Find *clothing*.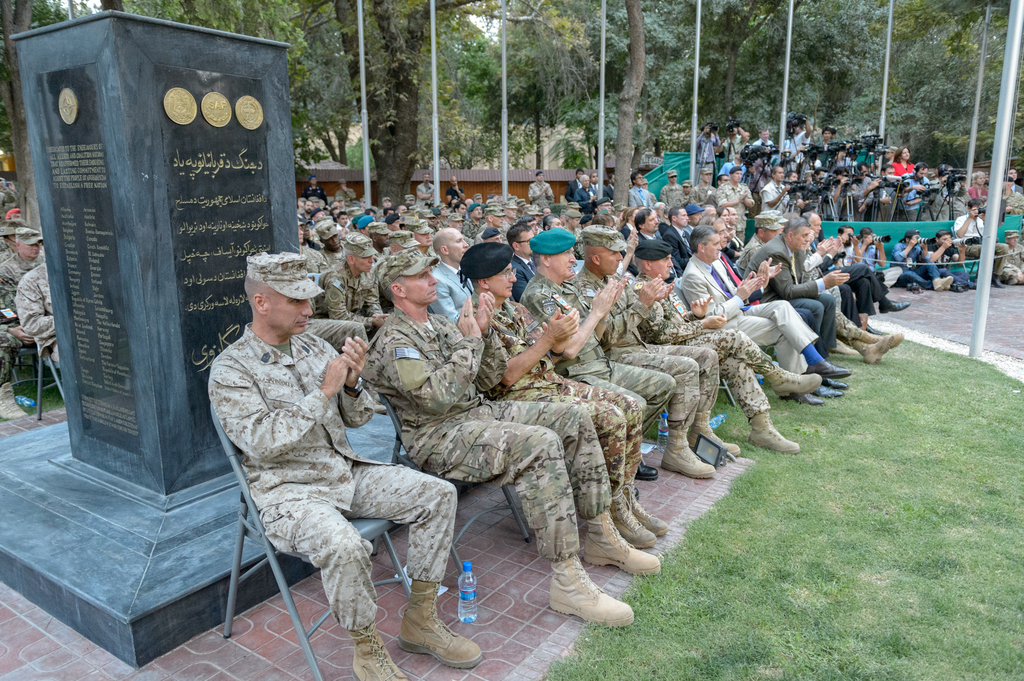
(left=972, top=187, right=993, bottom=203).
